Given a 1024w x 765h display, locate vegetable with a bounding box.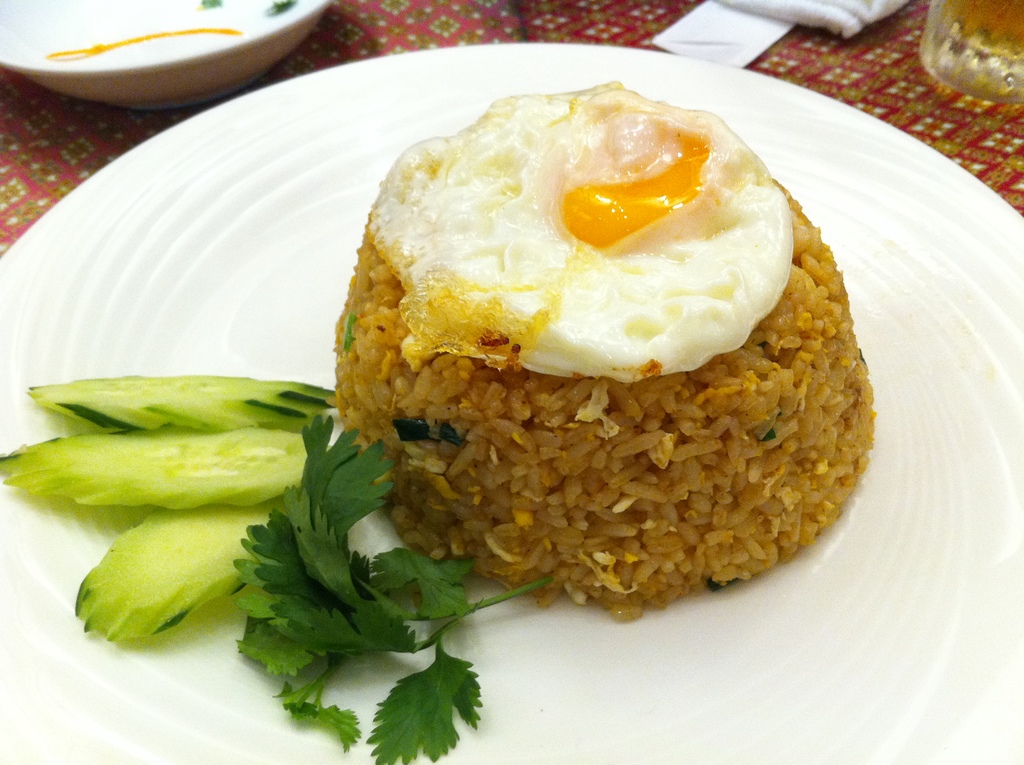
Located: pyautogui.locateOnScreen(0, 426, 303, 508).
